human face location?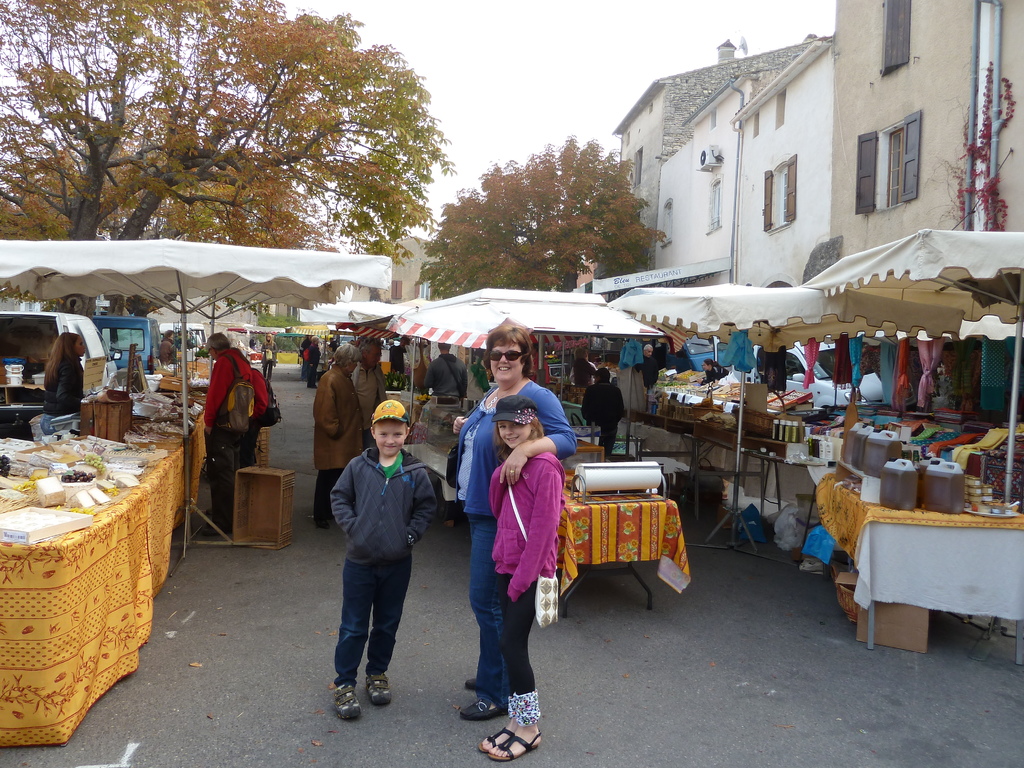
{"x1": 358, "y1": 334, "x2": 362, "y2": 340}
